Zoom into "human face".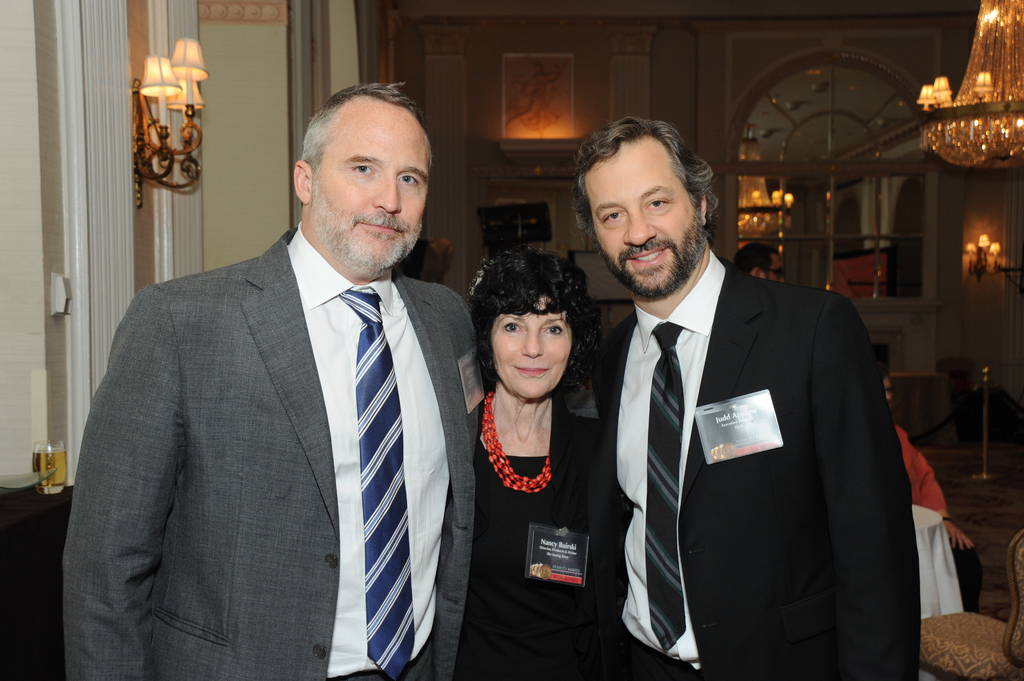
Zoom target: (x1=307, y1=94, x2=433, y2=275).
